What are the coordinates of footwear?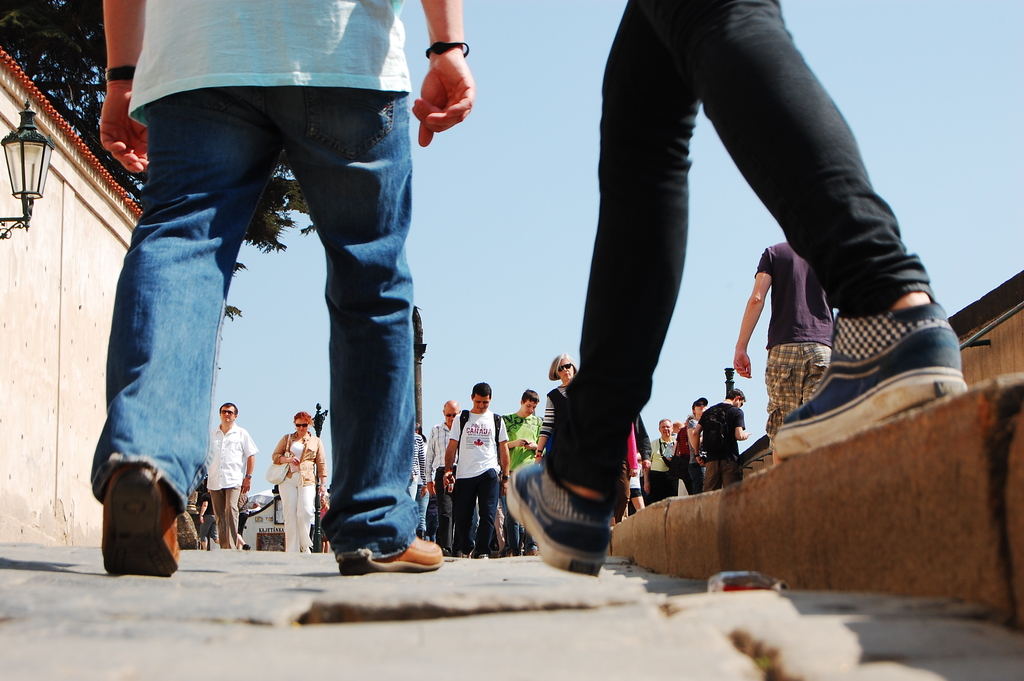
(x1=241, y1=543, x2=252, y2=550).
